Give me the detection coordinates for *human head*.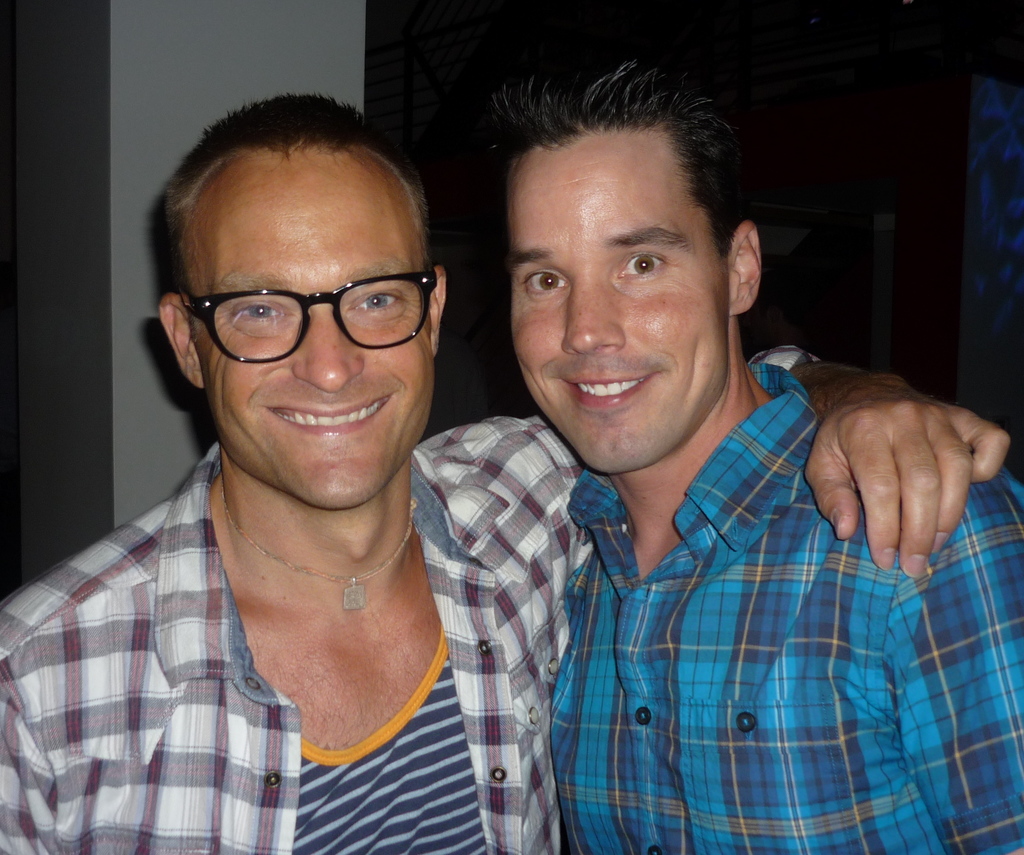
(154,98,455,470).
